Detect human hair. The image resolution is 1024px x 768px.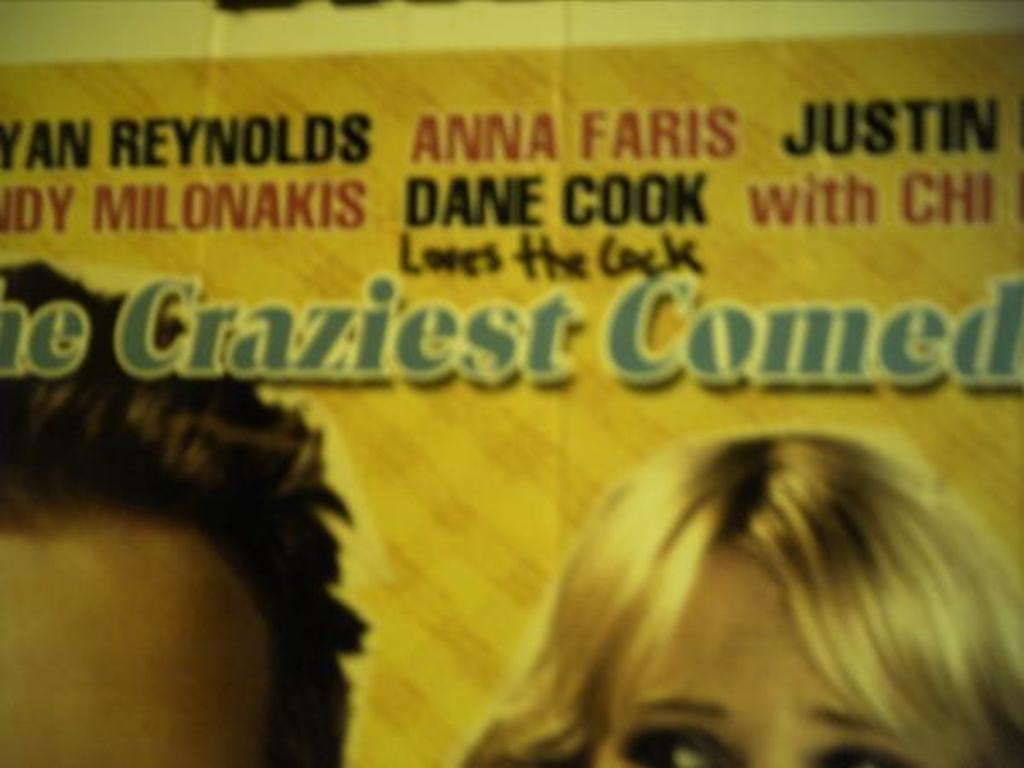
BBox(413, 384, 1023, 767).
